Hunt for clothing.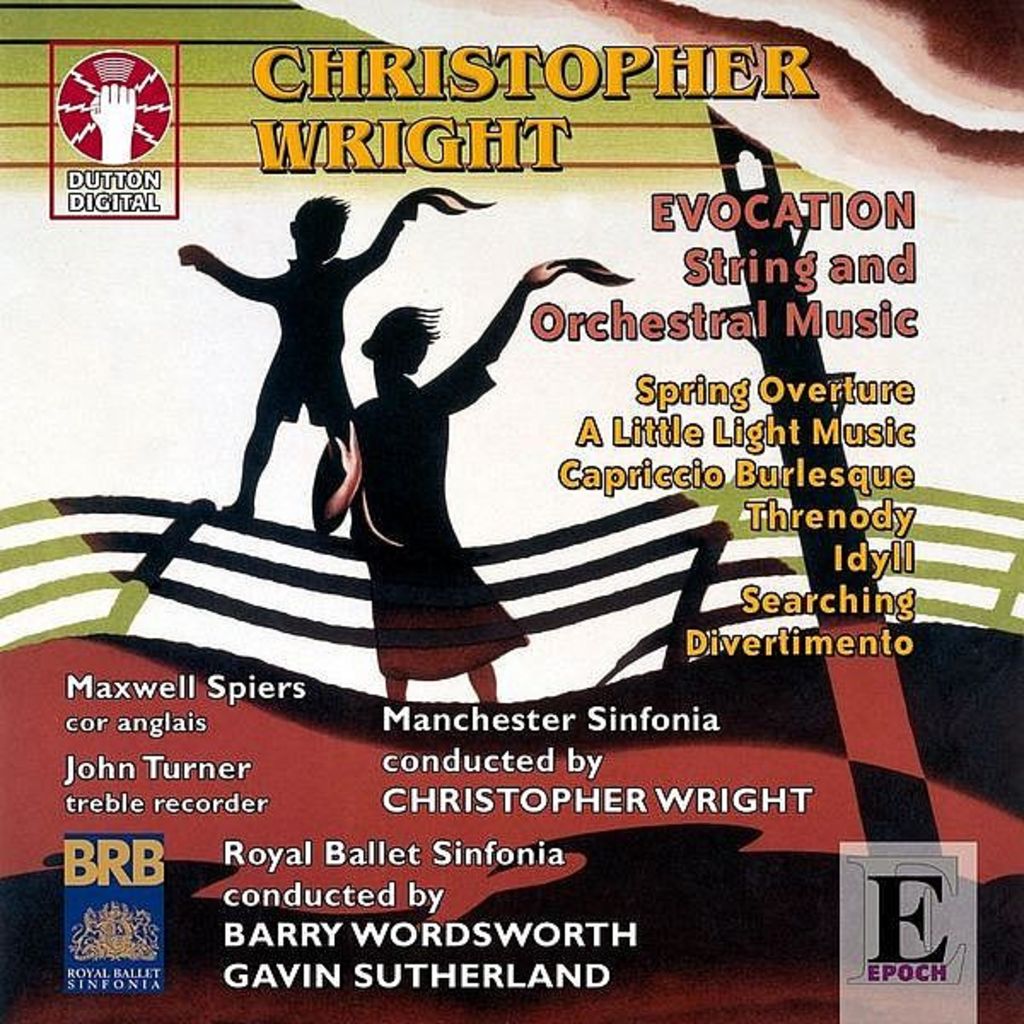
Hunted down at Rect(319, 345, 529, 683).
